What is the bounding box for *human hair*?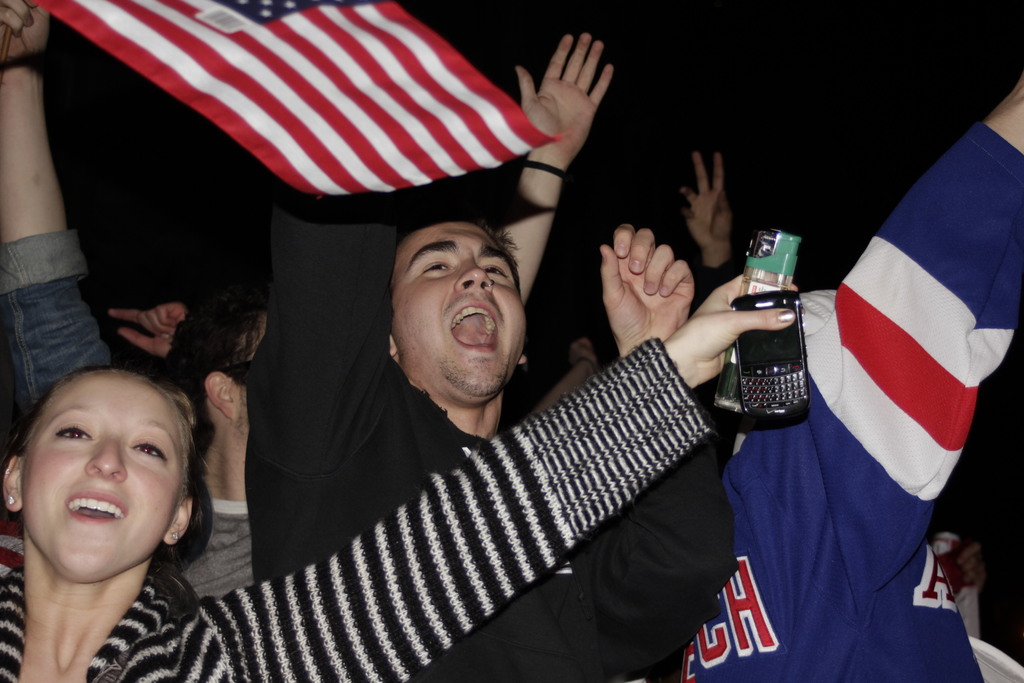
BBox(181, 263, 277, 438).
